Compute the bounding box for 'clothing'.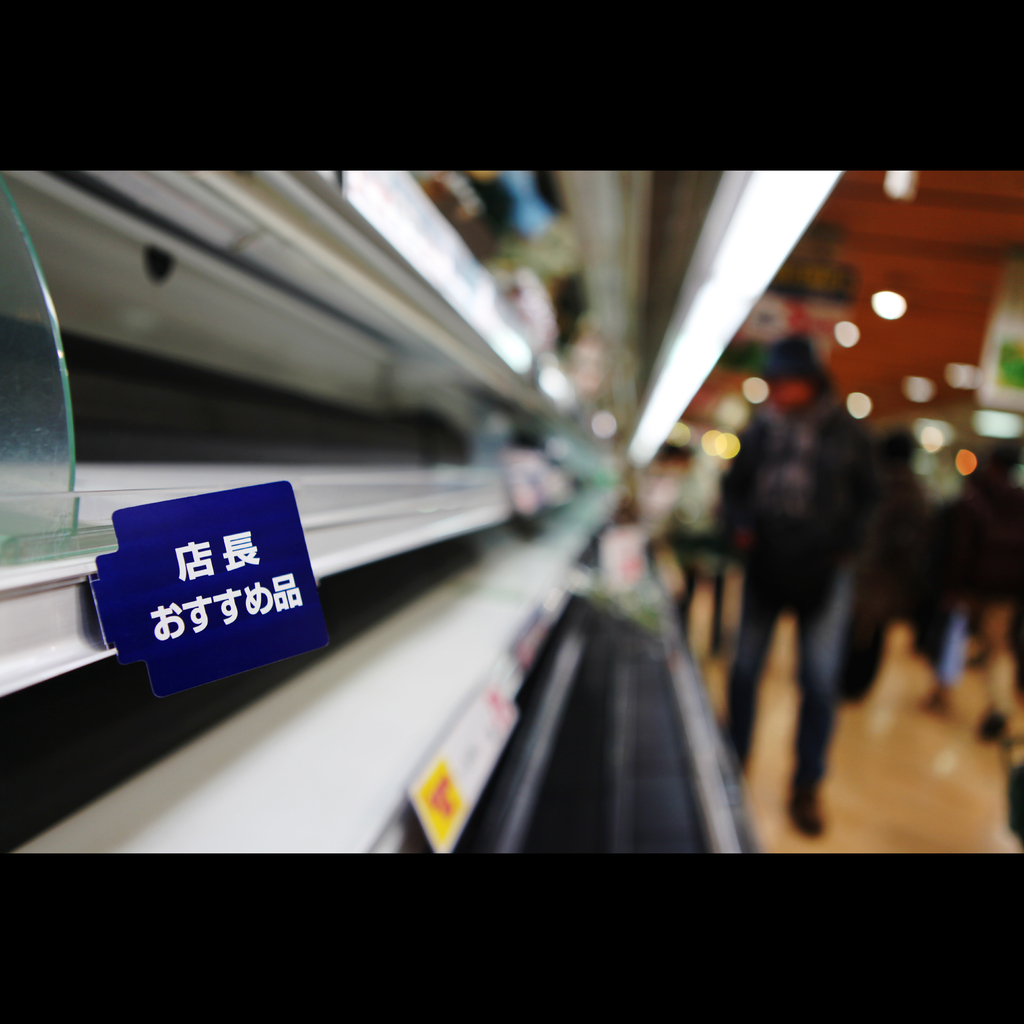
crop(713, 399, 860, 826).
